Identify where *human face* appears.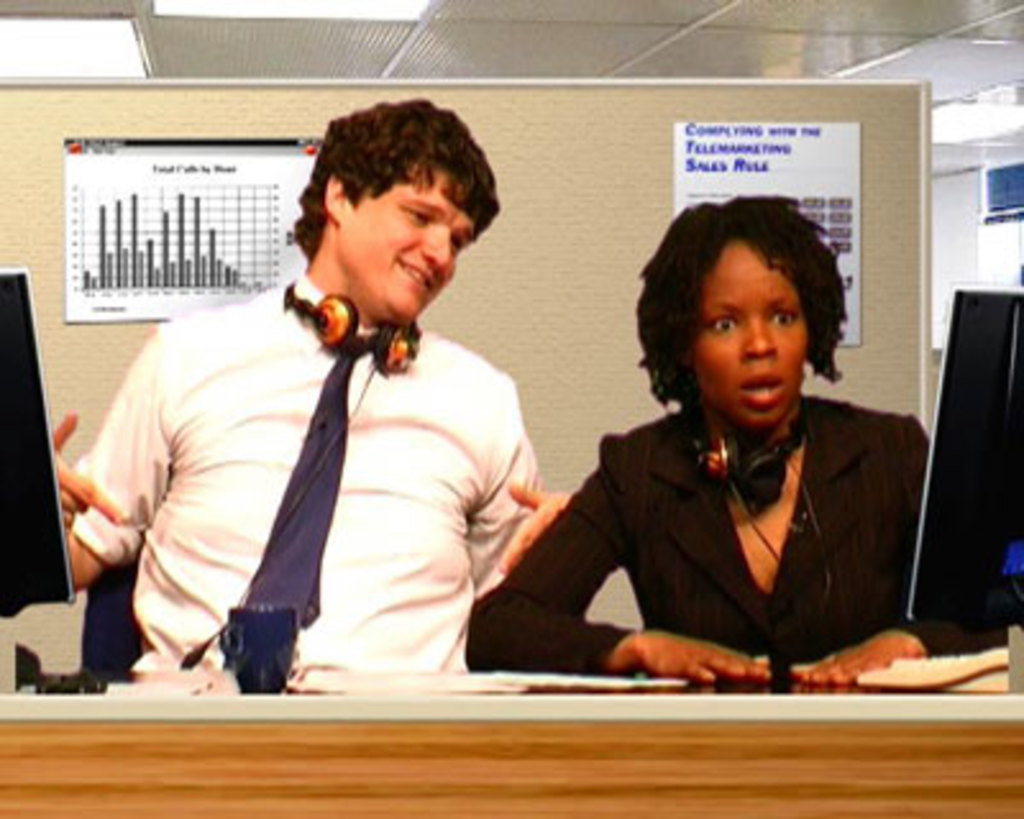
Appears at (x1=335, y1=159, x2=481, y2=322).
